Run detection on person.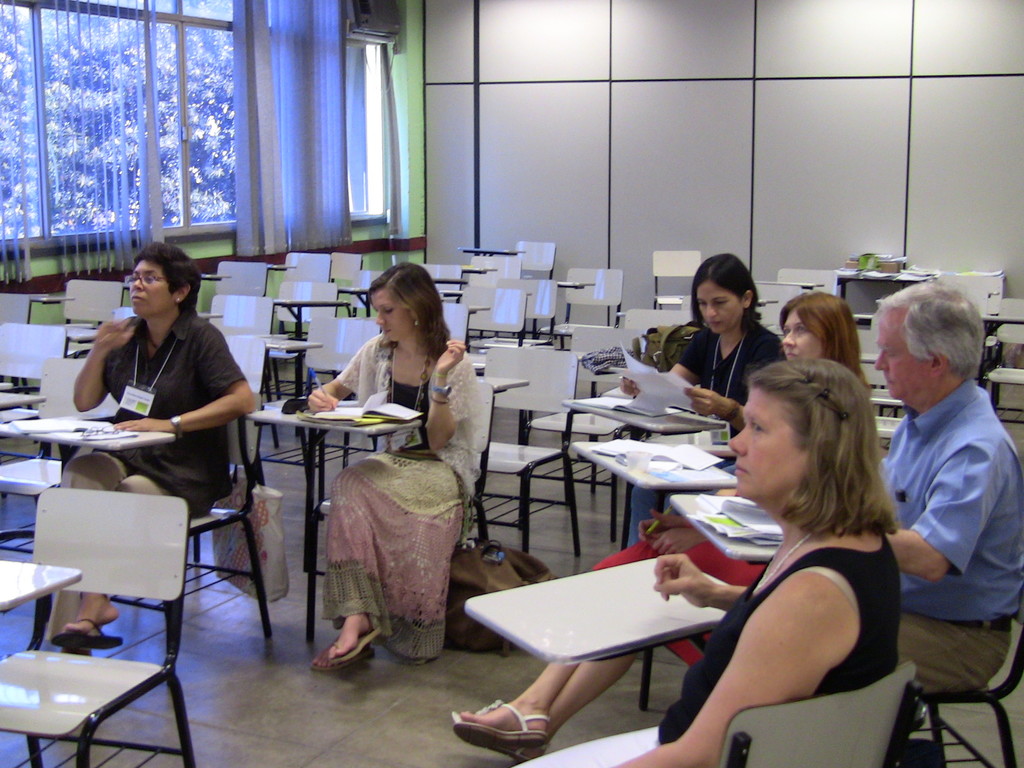
Result: <bbox>36, 235, 266, 657</bbox>.
